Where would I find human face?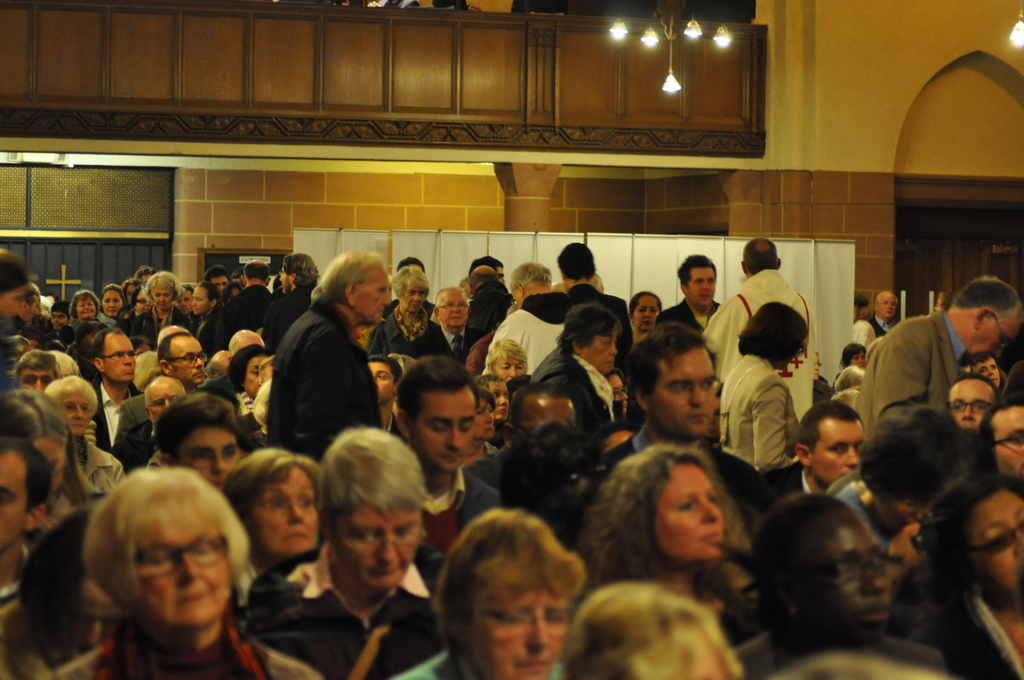
At [left=650, top=346, right=717, bottom=439].
